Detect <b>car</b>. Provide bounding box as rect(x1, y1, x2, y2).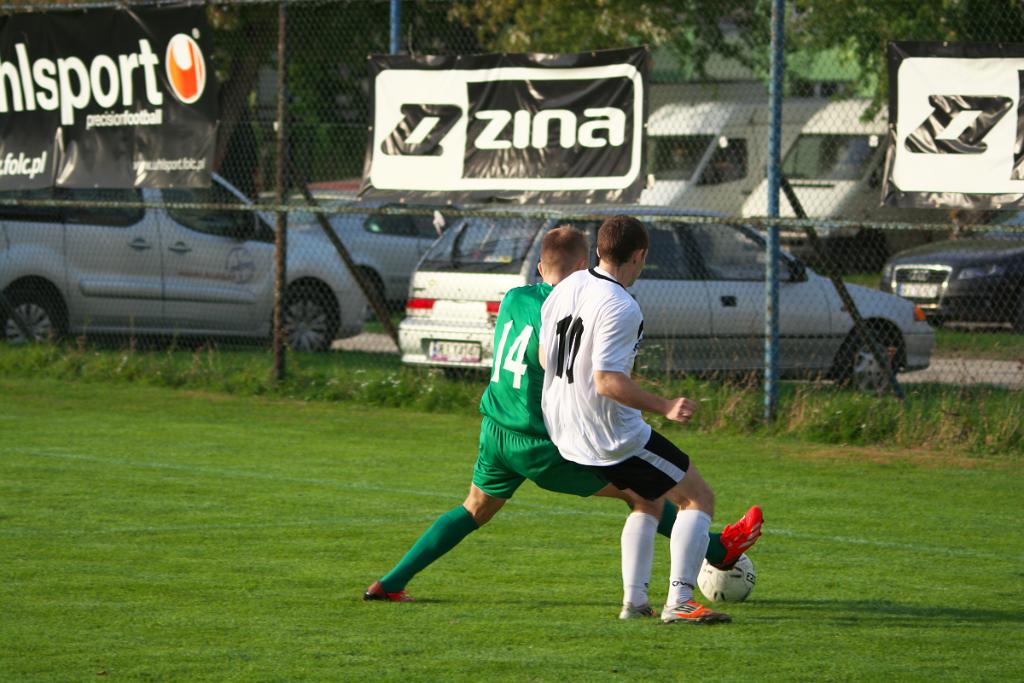
rect(0, 165, 421, 365).
